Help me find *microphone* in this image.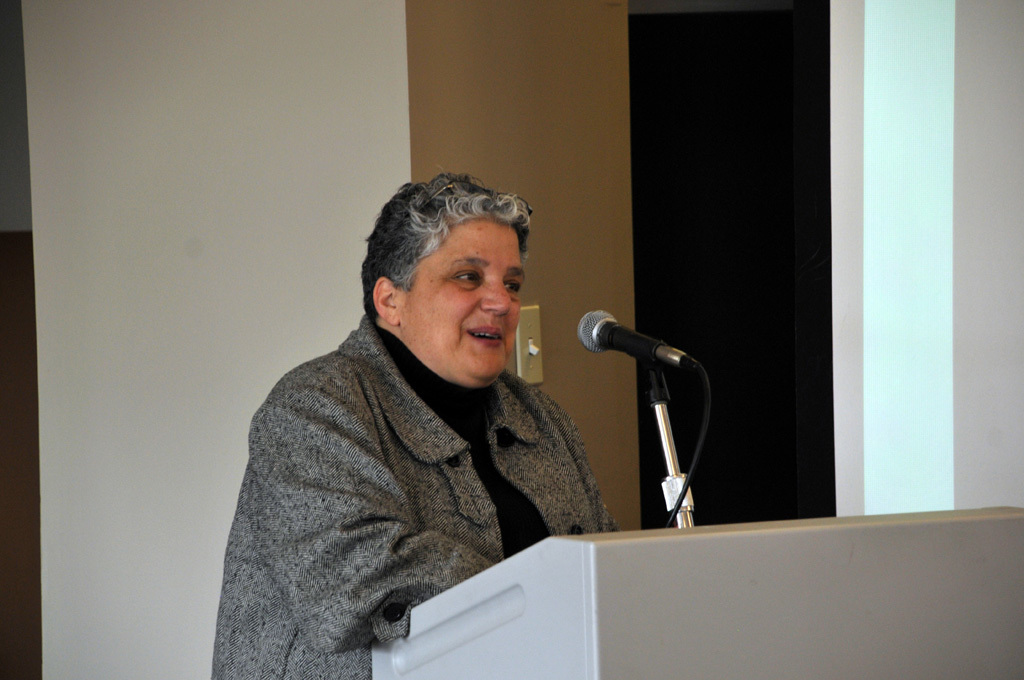
Found it: 578:309:675:385.
